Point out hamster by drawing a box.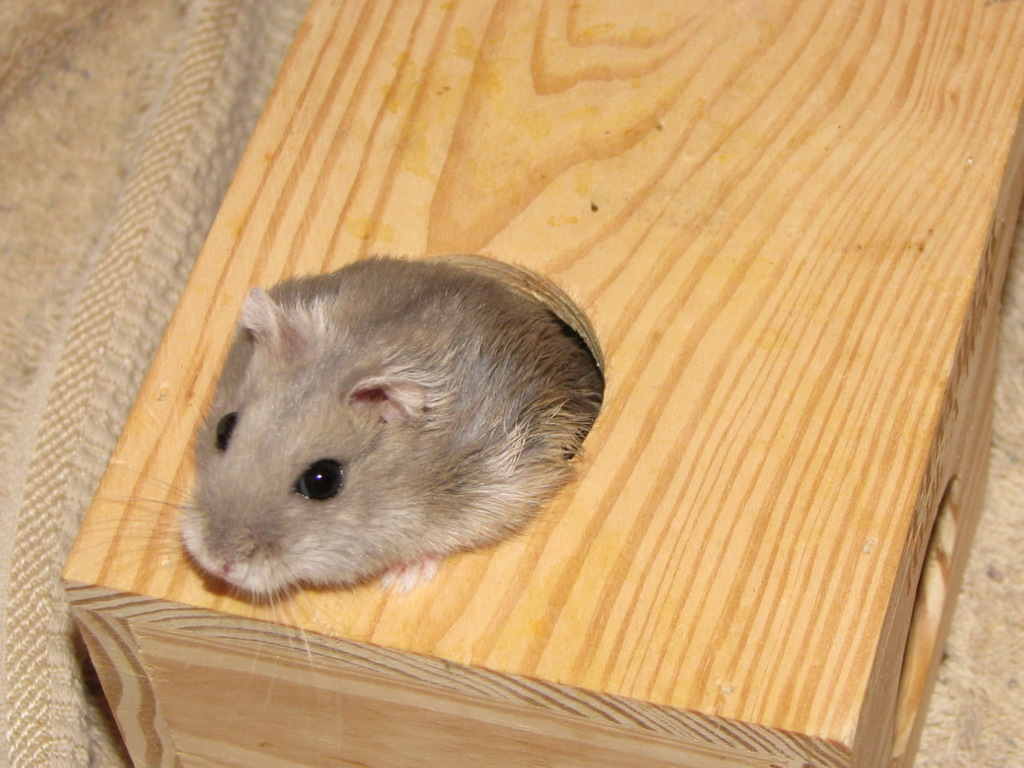
{"left": 26, "top": 246, "right": 613, "bottom": 742}.
